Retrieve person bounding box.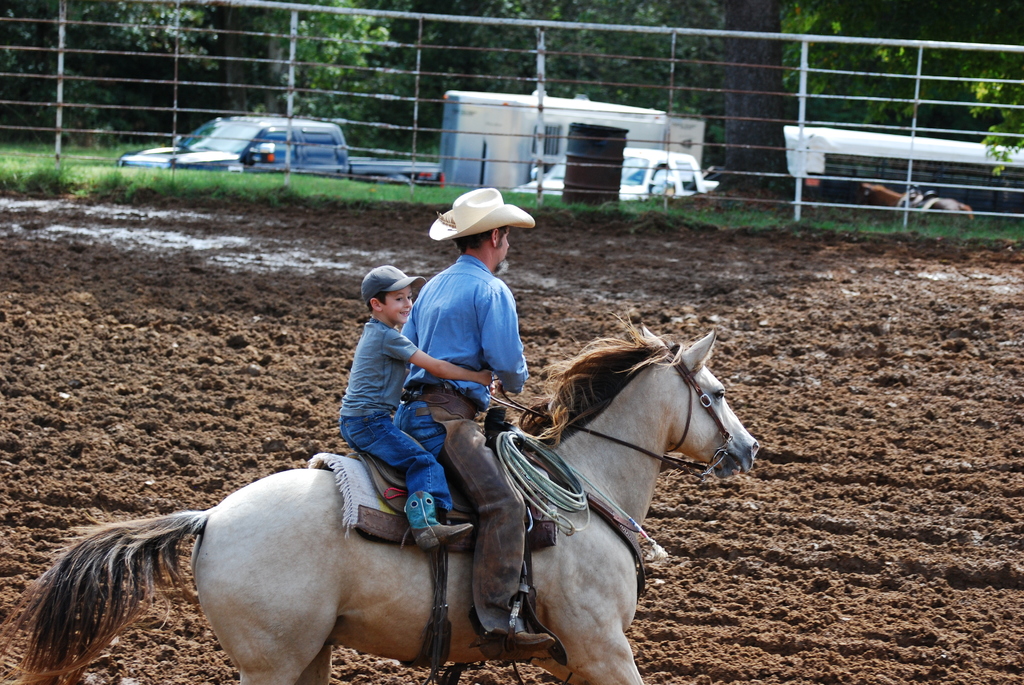
Bounding box: x1=336, y1=265, x2=500, y2=544.
